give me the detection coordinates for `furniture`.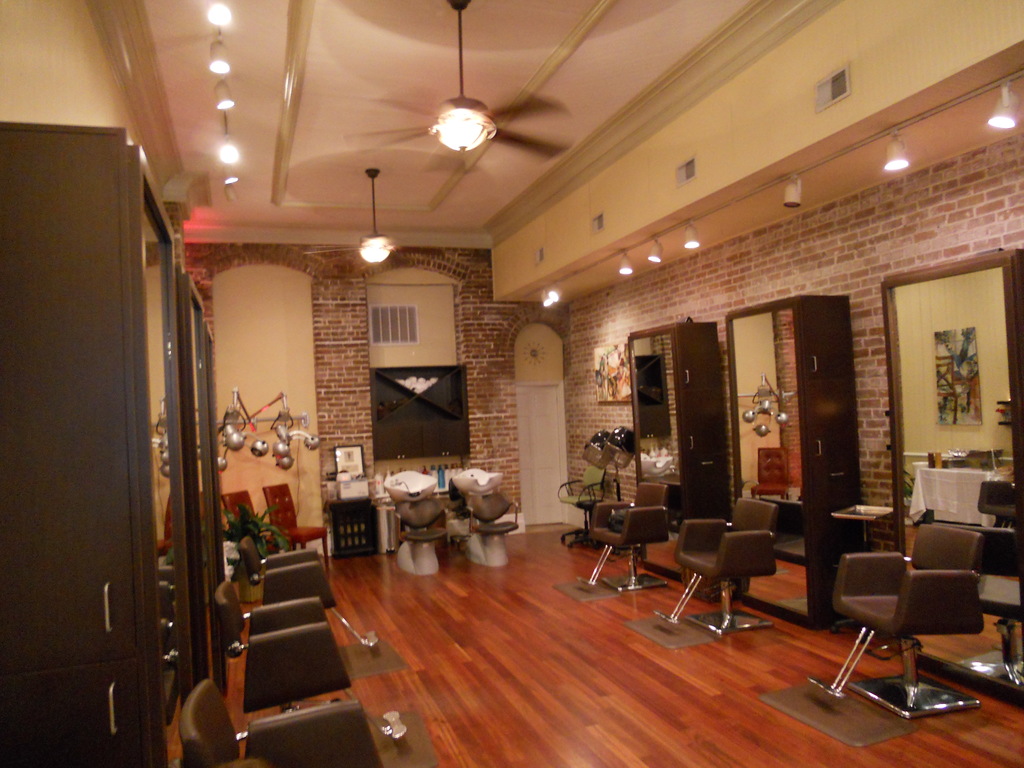
l=263, t=482, r=329, b=569.
